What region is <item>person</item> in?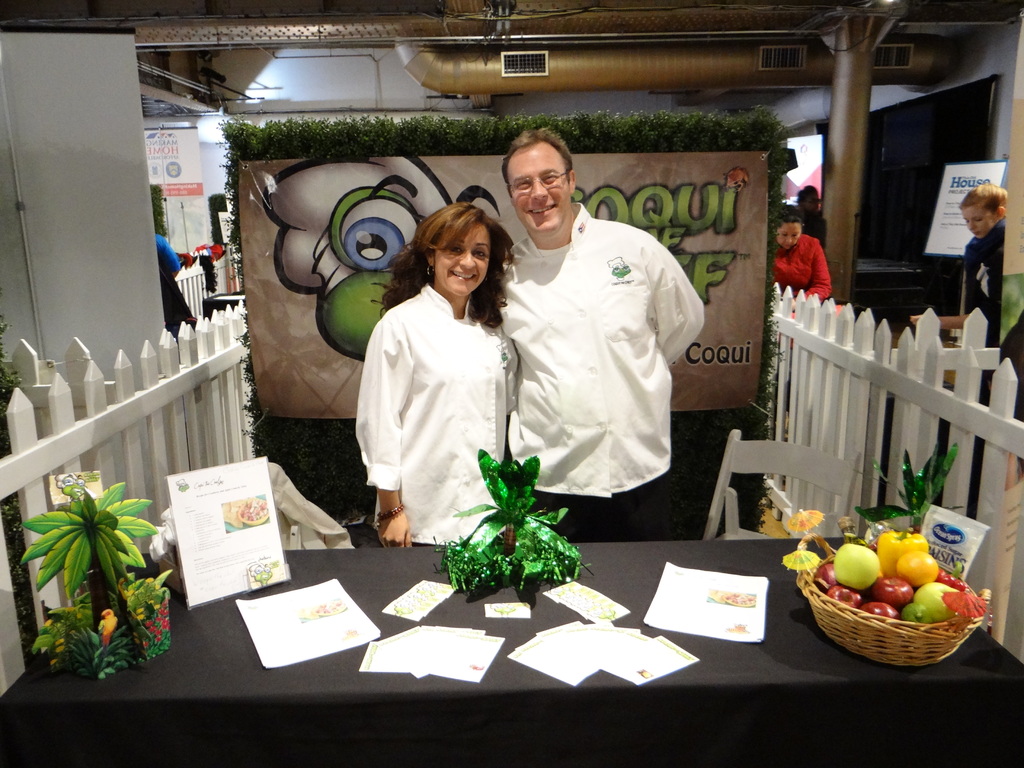
pyautogui.locateOnScreen(339, 191, 515, 600).
